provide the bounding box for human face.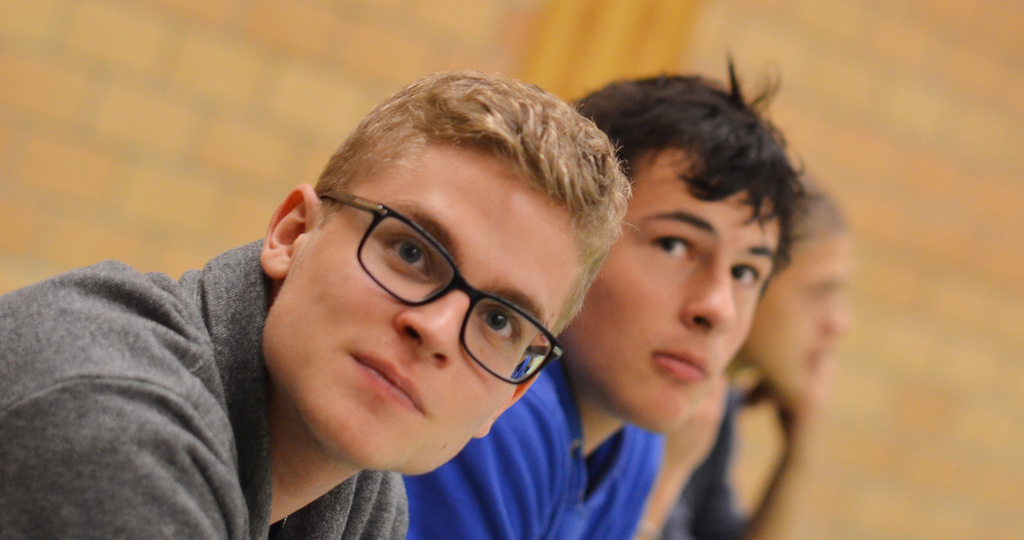
261,143,582,480.
